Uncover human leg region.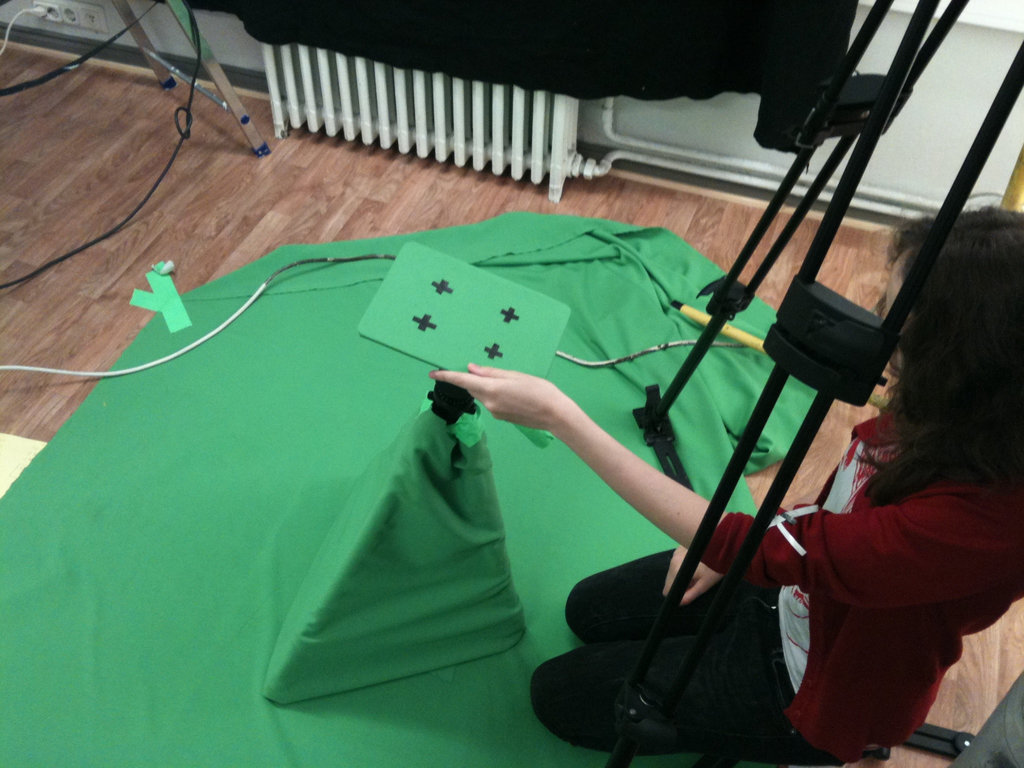
Uncovered: detection(526, 617, 789, 760).
